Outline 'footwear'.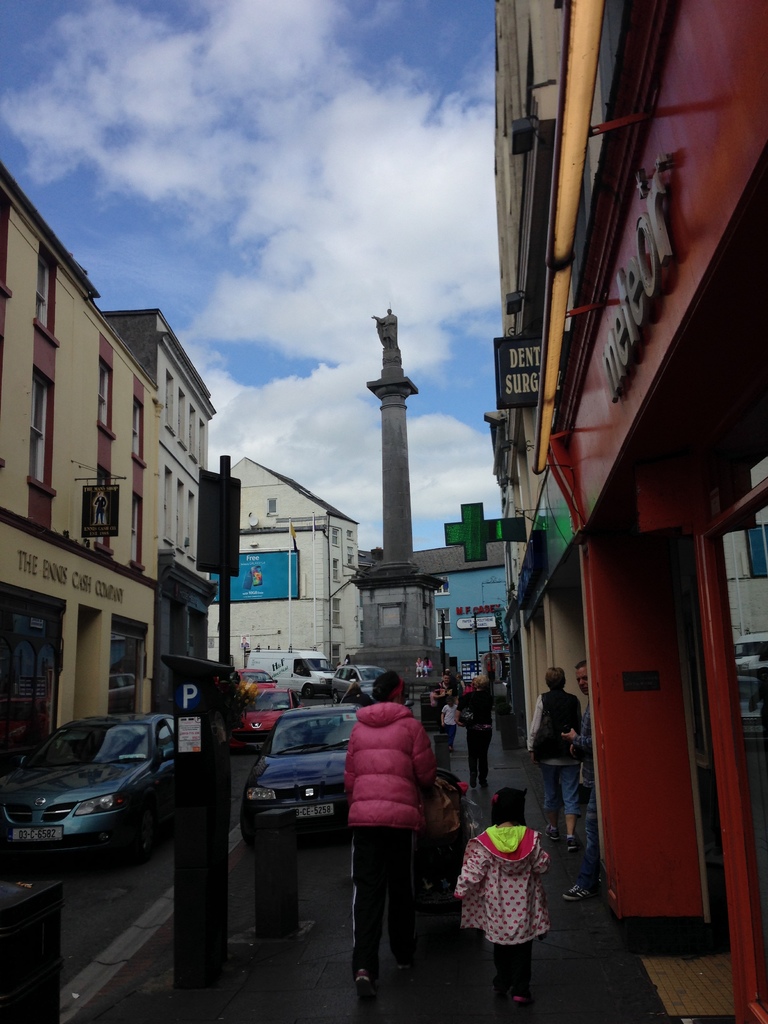
Outline: BBox(387, 948, 419, 979).
